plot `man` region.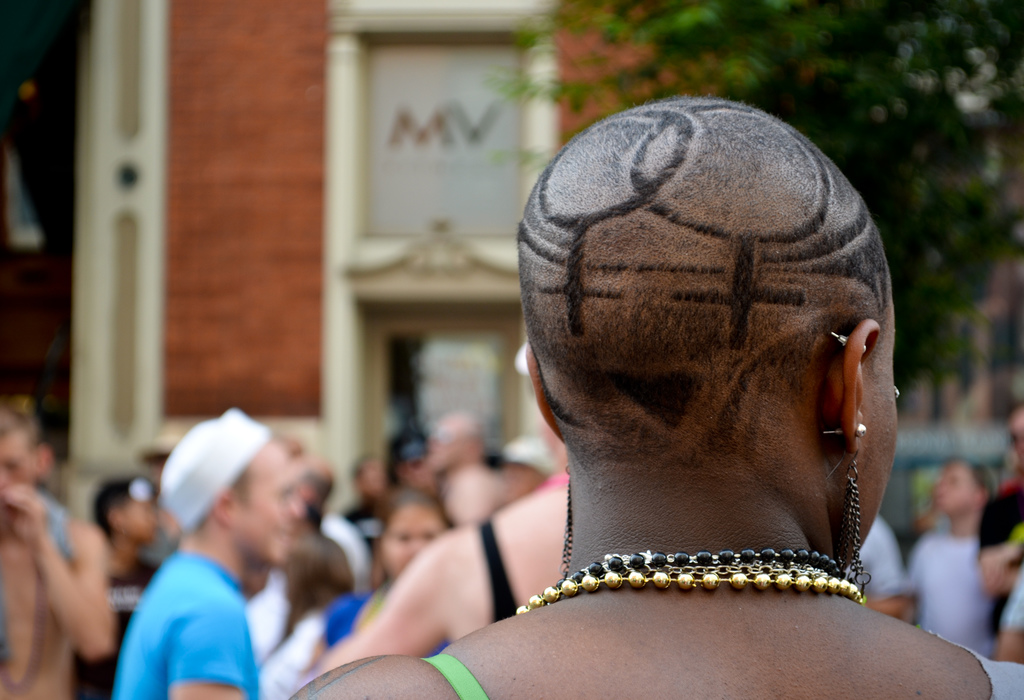
Plotted at x1=0, y1=401, x2=108, y2=699.
